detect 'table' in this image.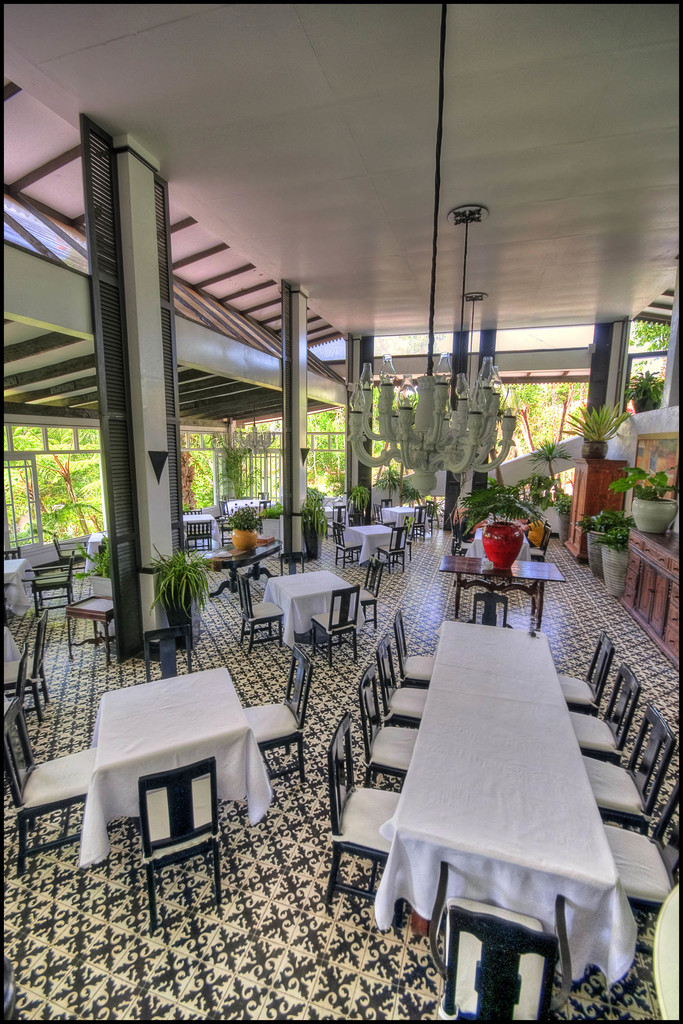
Detection: [x1=266, y1=568, x2=362, y2=646].
